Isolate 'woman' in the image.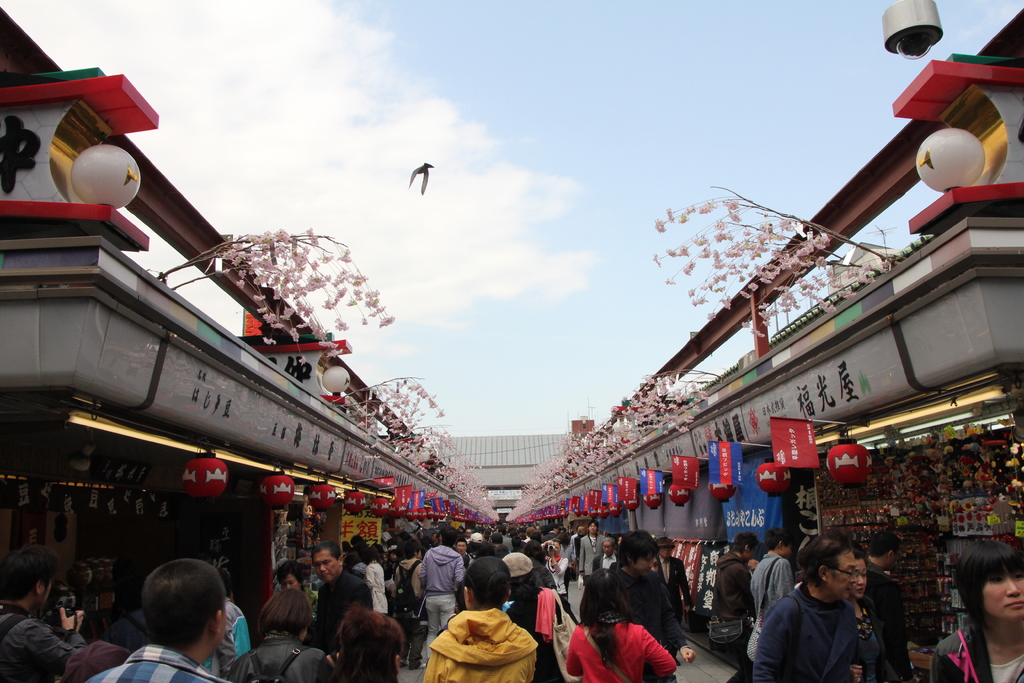
Isolated region: bbox=(316, 588, 401, 682).
